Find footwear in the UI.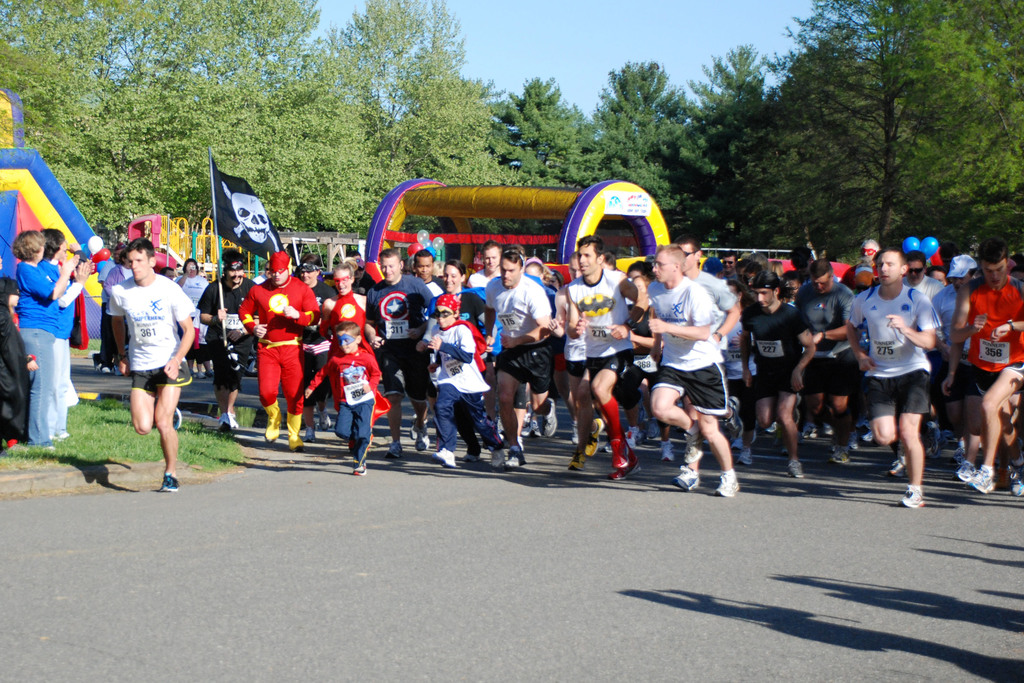
UI element at locate(952, 461, 973, 479).
